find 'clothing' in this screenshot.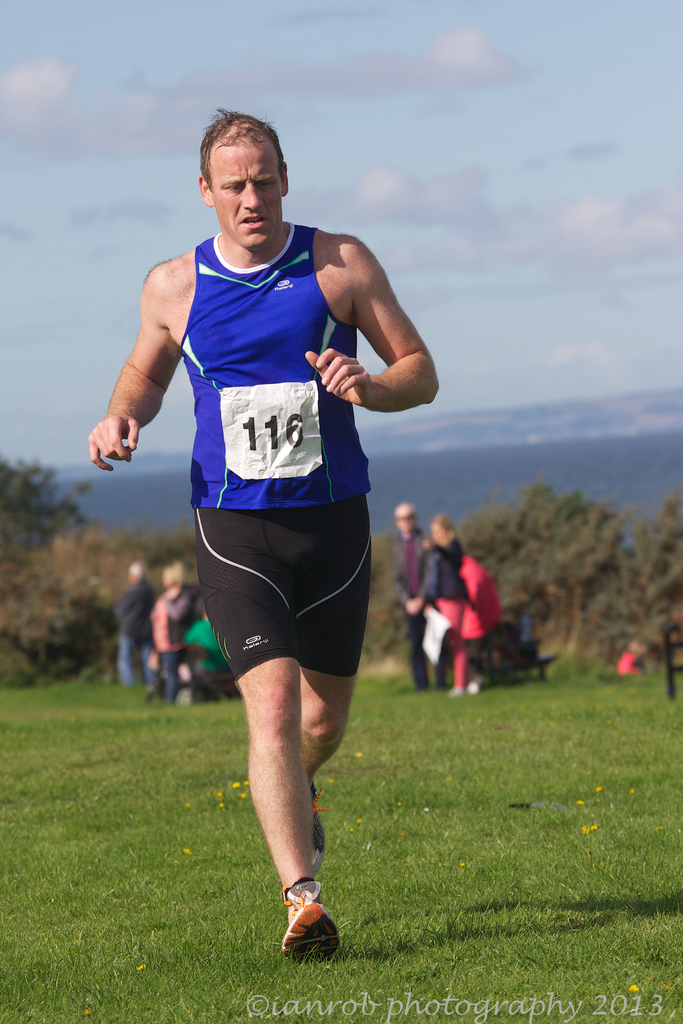
The bounding box for 'clothing' is 117 583 152 686.
